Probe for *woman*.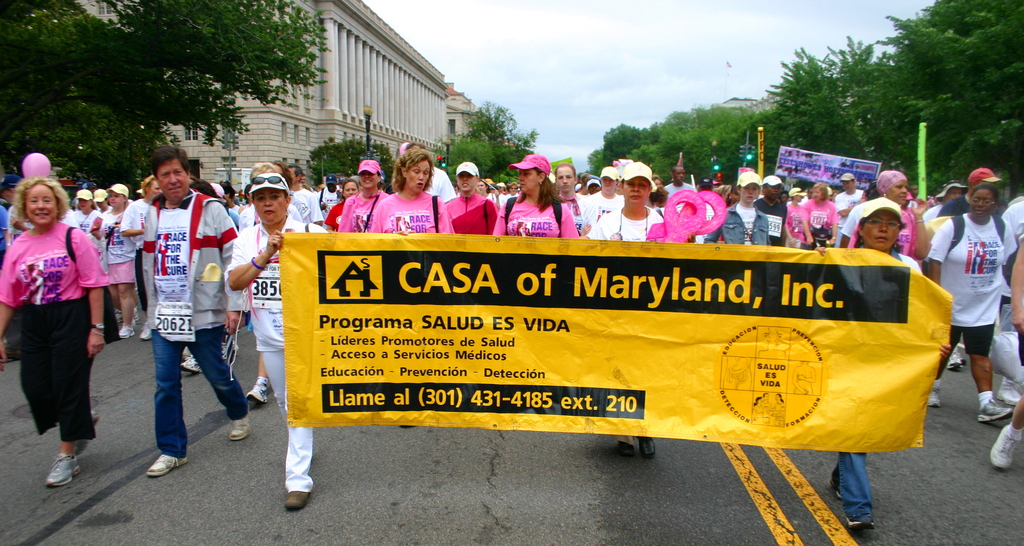
Probe result: (left=220, top=161, right=328, bottom=511).
